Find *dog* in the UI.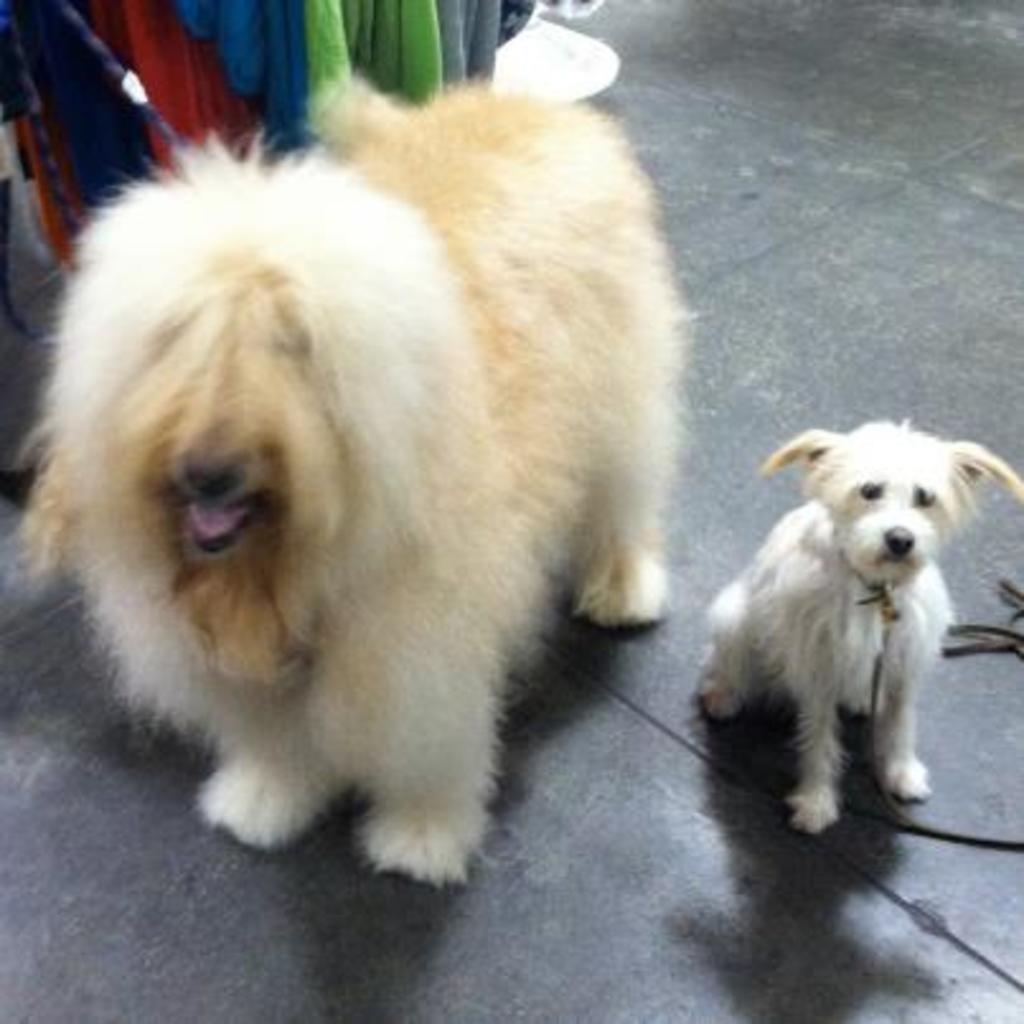
UI element at (20,86,689,894).
